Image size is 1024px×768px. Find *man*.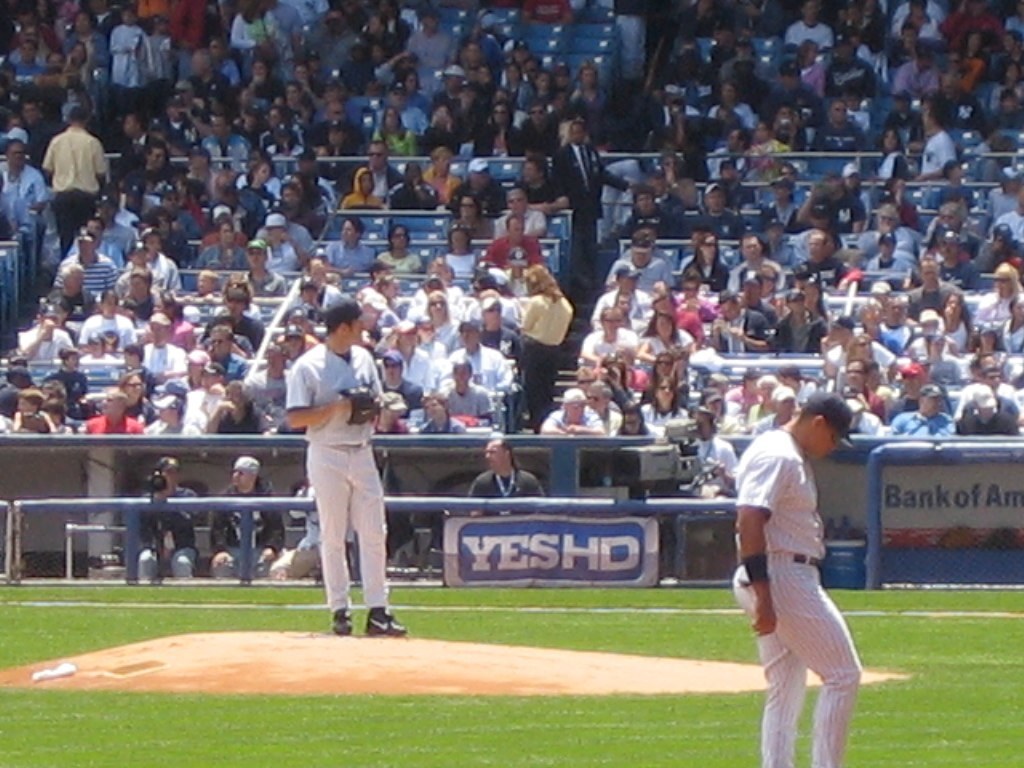
l=186, t=47, r=229, b=99.
